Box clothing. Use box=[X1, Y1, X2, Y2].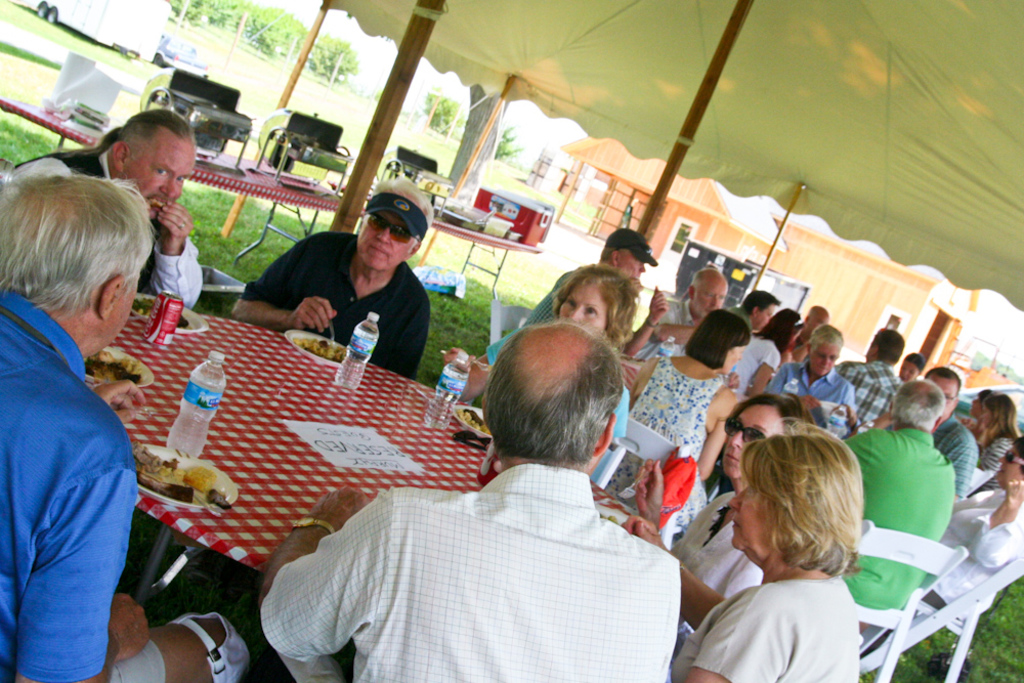
box=[664, 488, 762, 639].
